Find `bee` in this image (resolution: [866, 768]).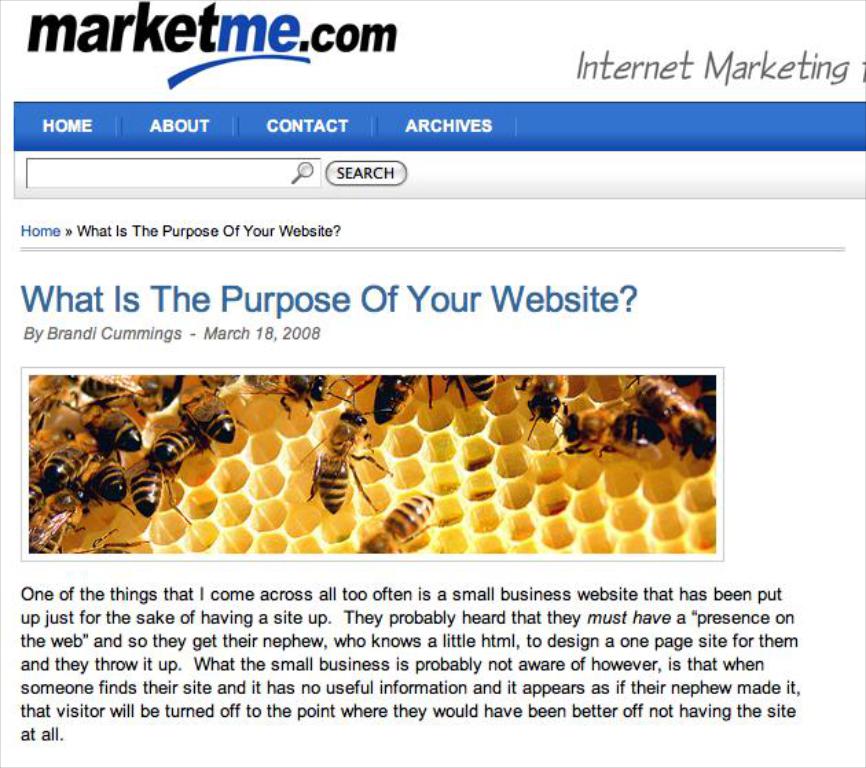
81, 368, 135, 404.
